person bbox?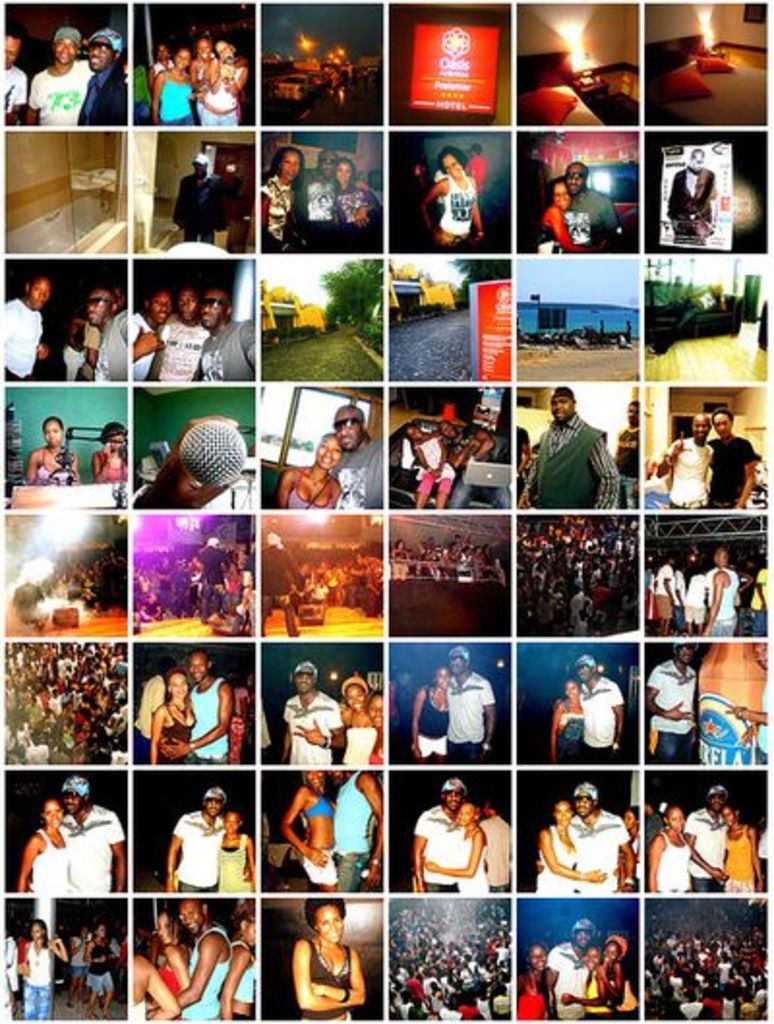
box=[2, 265, 56, 376]
